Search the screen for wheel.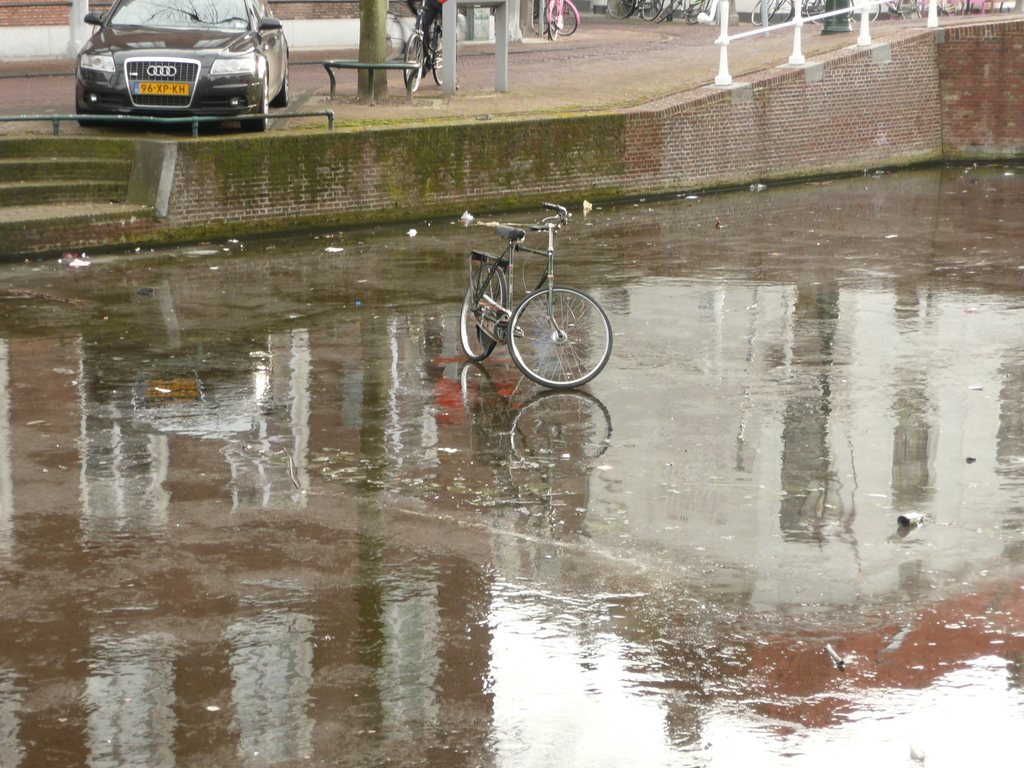
Found at detection(659, 0, 678, 17).
